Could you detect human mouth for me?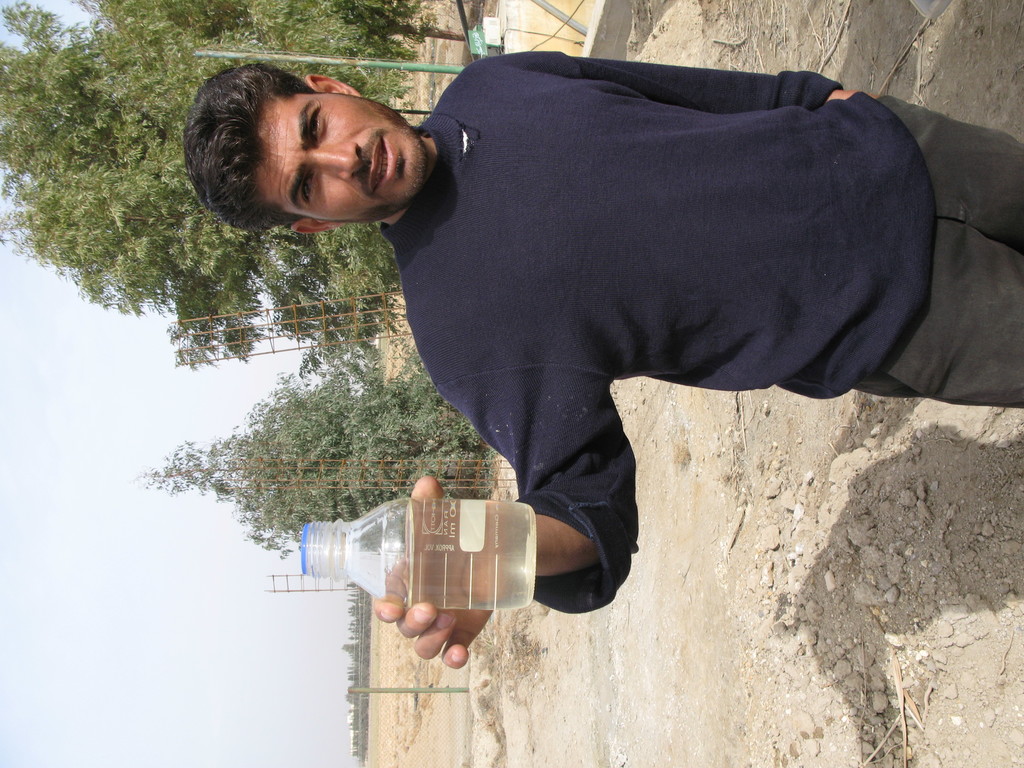
Detection result: l=369, t=135, r=395, b=195.
